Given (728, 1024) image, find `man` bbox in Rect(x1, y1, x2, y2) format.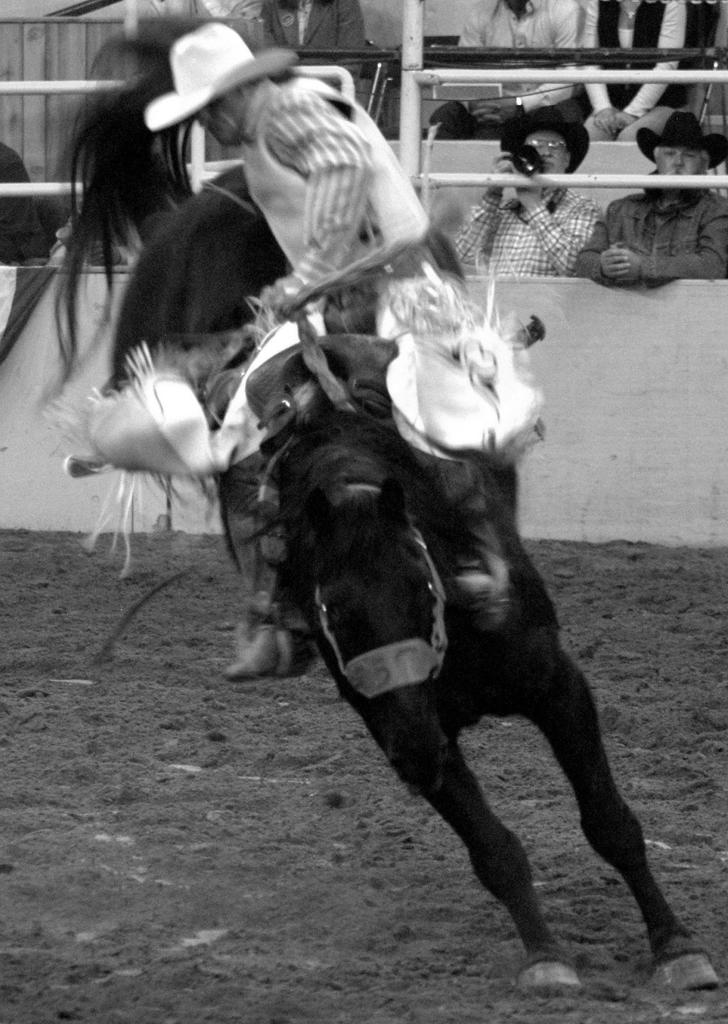
Rect(454, 101, 605, 275).
